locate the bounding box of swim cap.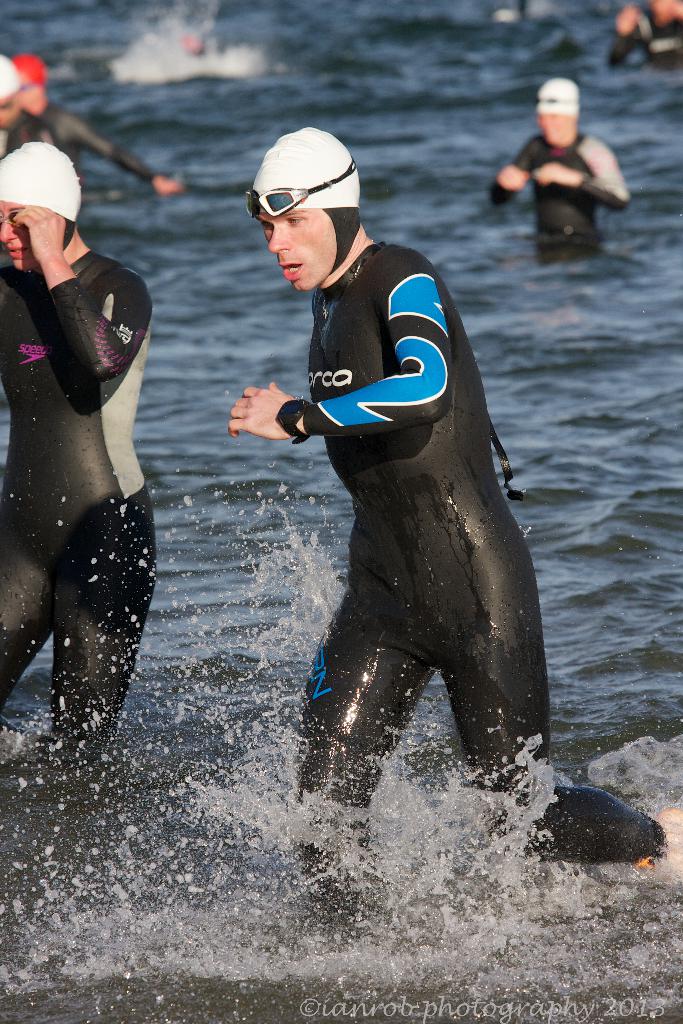
Bounding box: select_region(528, 74, 584, 116).
